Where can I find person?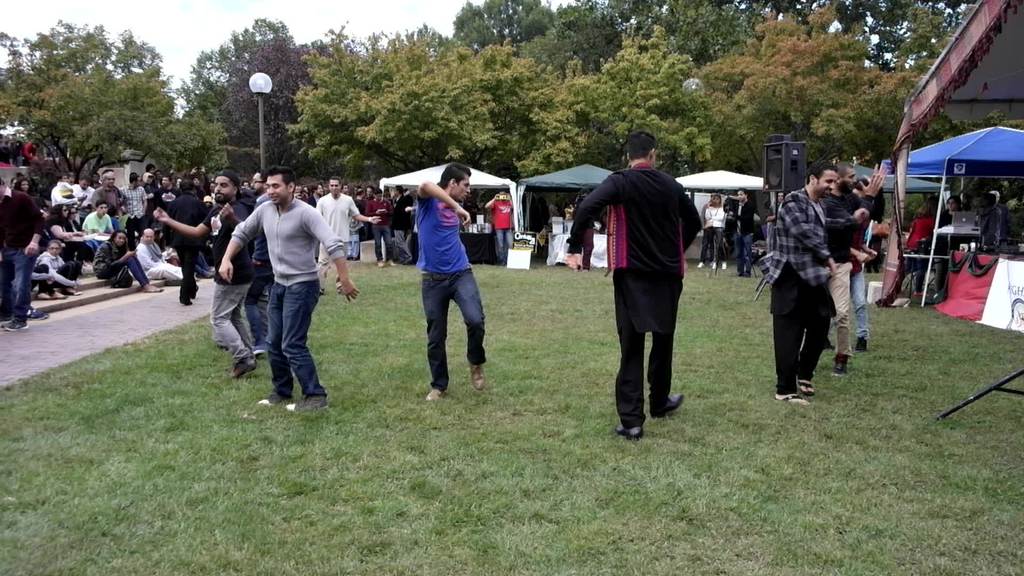
You can find it at crop(698, 195, 714, 265).
